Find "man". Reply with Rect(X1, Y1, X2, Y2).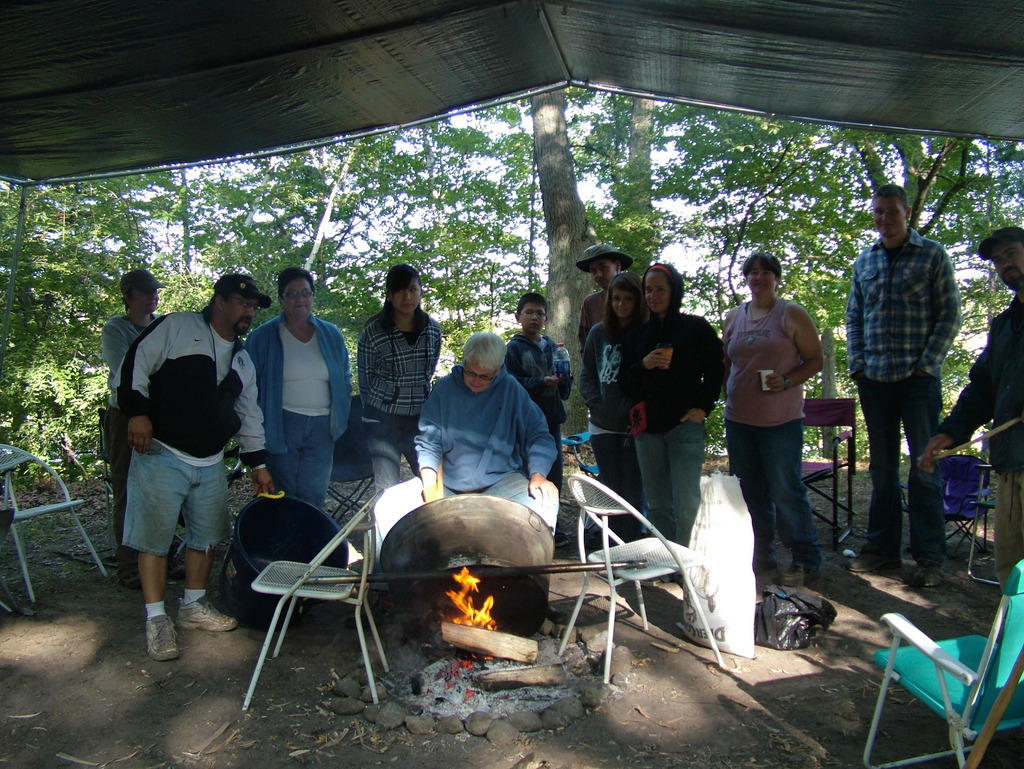
Rect(916, 228, 1023, 584).
